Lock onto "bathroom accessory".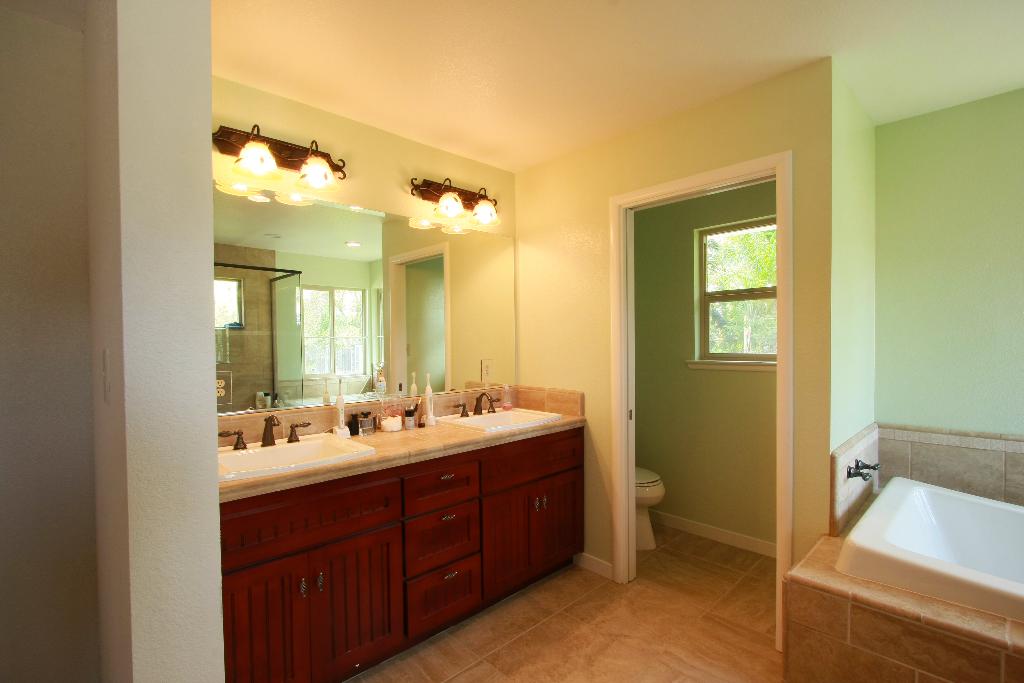
Locked: <bbox>437, 400, 468, 419</bbox>.
